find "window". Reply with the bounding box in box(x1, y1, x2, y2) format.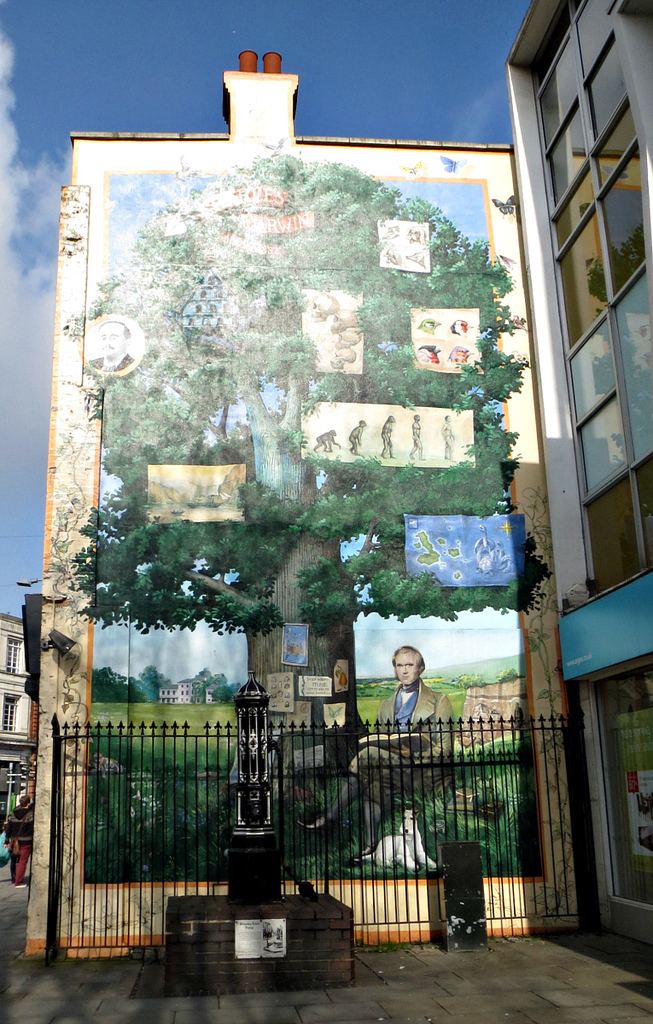
box(2, 699, 18, 734).
